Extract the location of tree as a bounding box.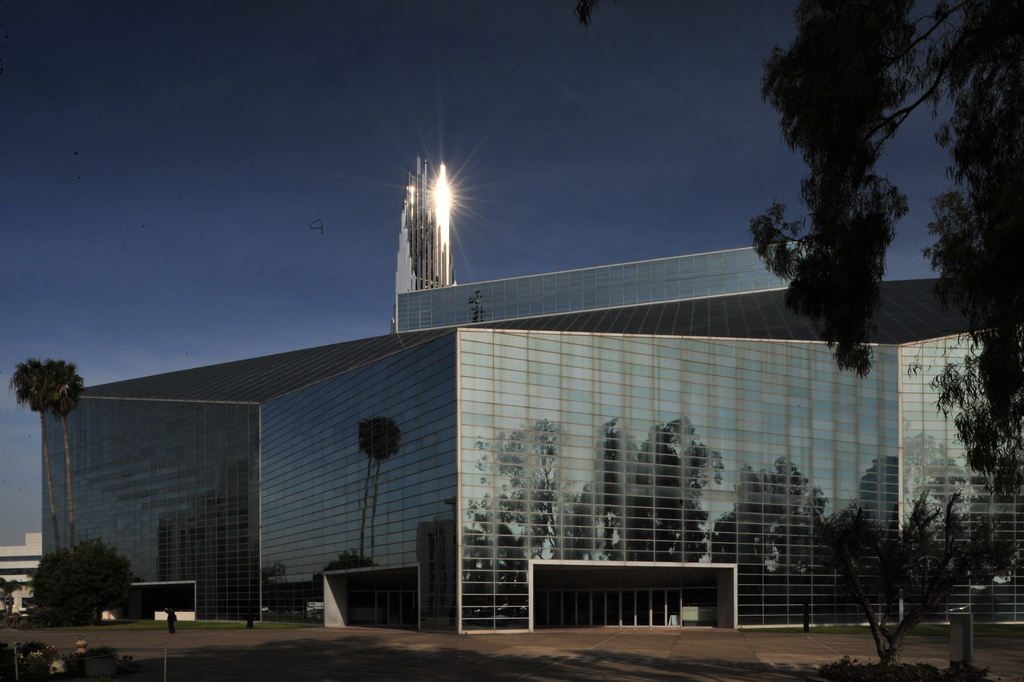
pyautogui.locateOnScreen(20, 544, 123, 631).
